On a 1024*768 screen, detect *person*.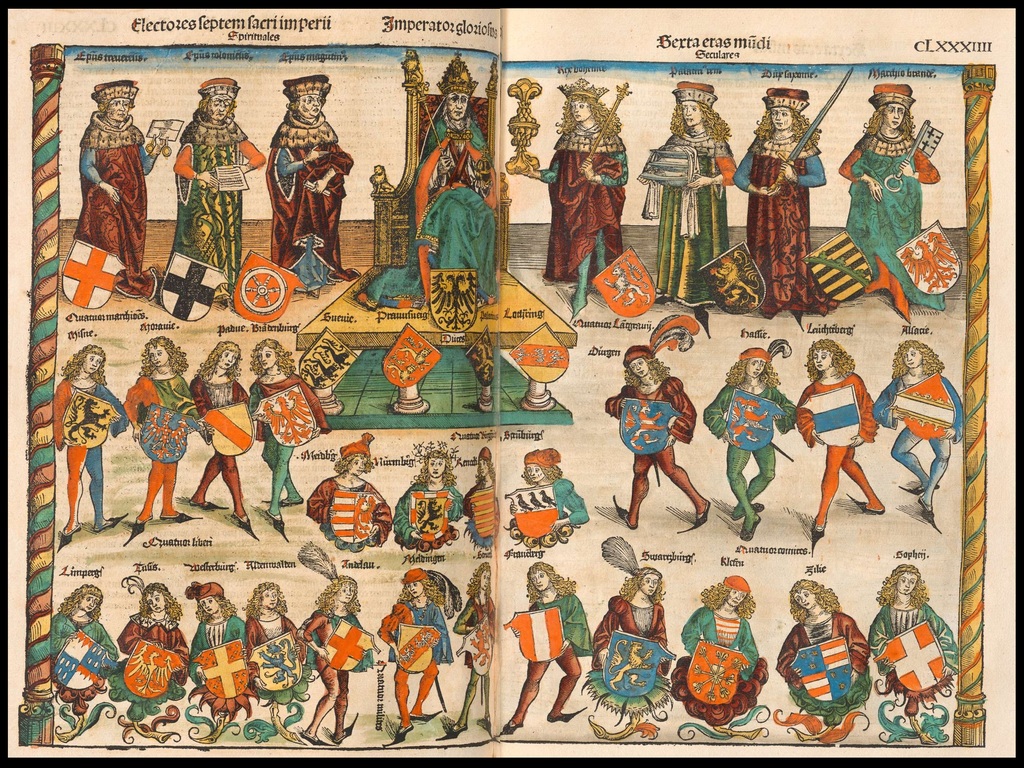
244,584,300,685.
